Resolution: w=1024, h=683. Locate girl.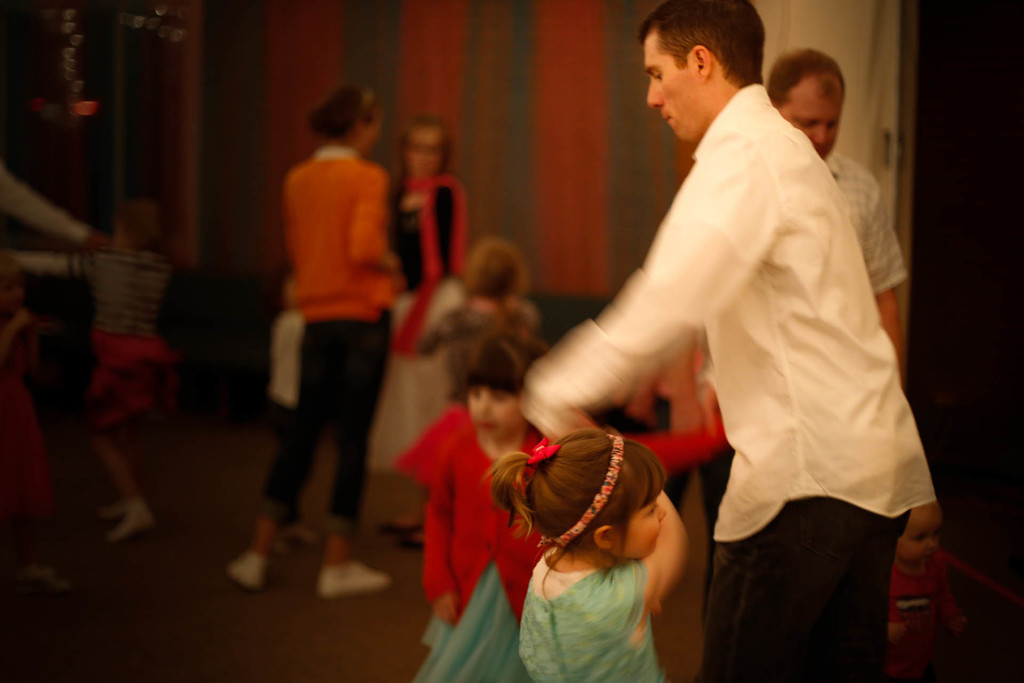
(left=889, top=502, right=970, bottom=680).
